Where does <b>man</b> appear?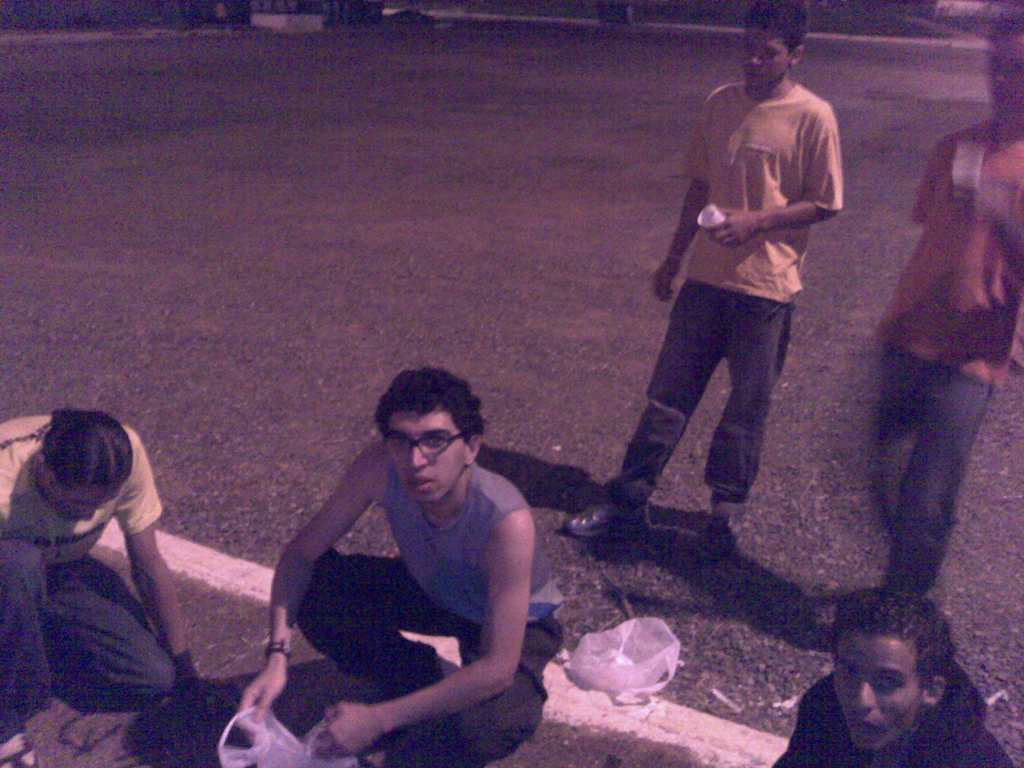
Appears at BBox(0, 406, 202, 767).
